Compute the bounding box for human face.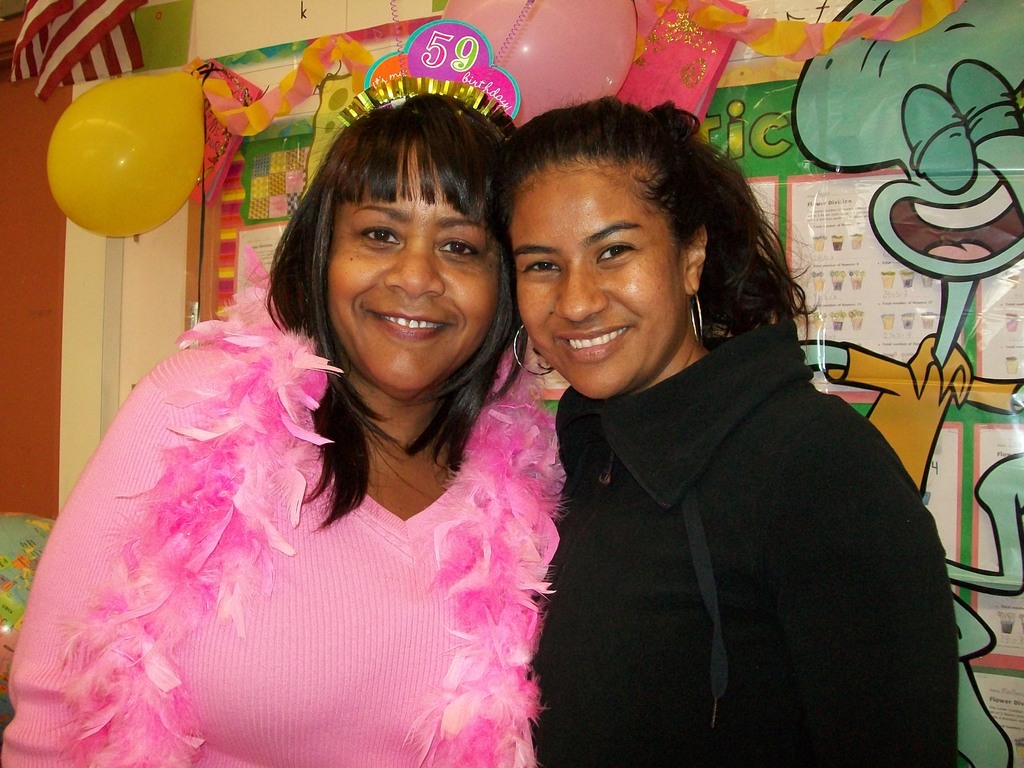
[506,164,684,399].
